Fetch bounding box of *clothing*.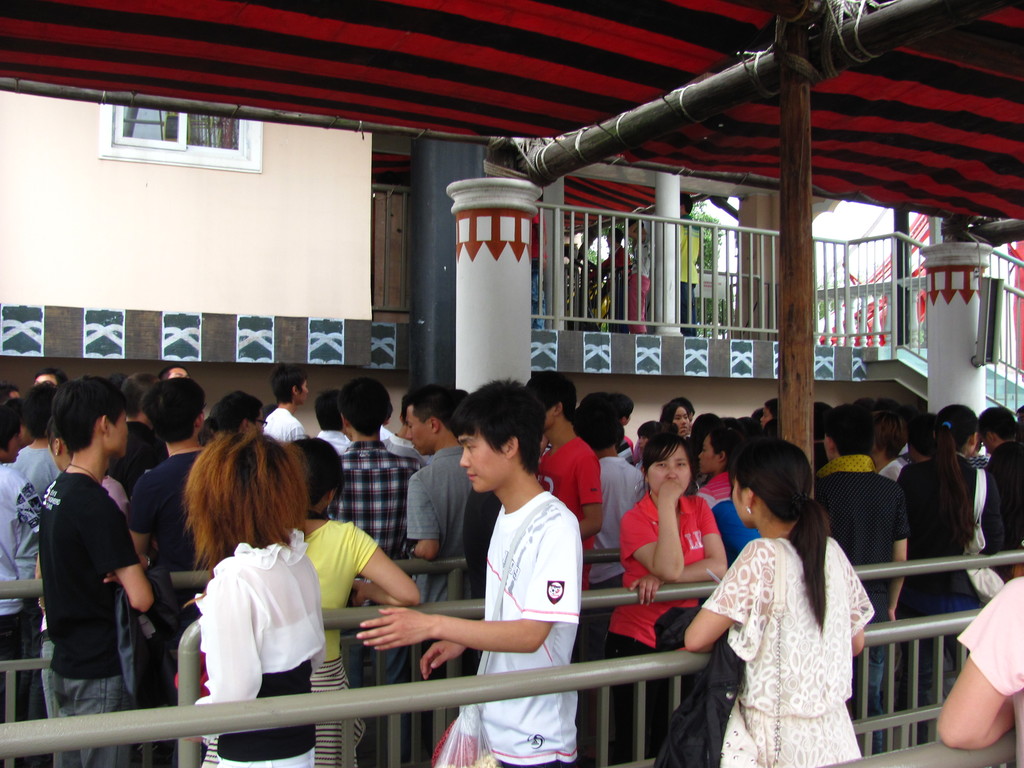
Bbox: box(538, 440, 608, 545).
